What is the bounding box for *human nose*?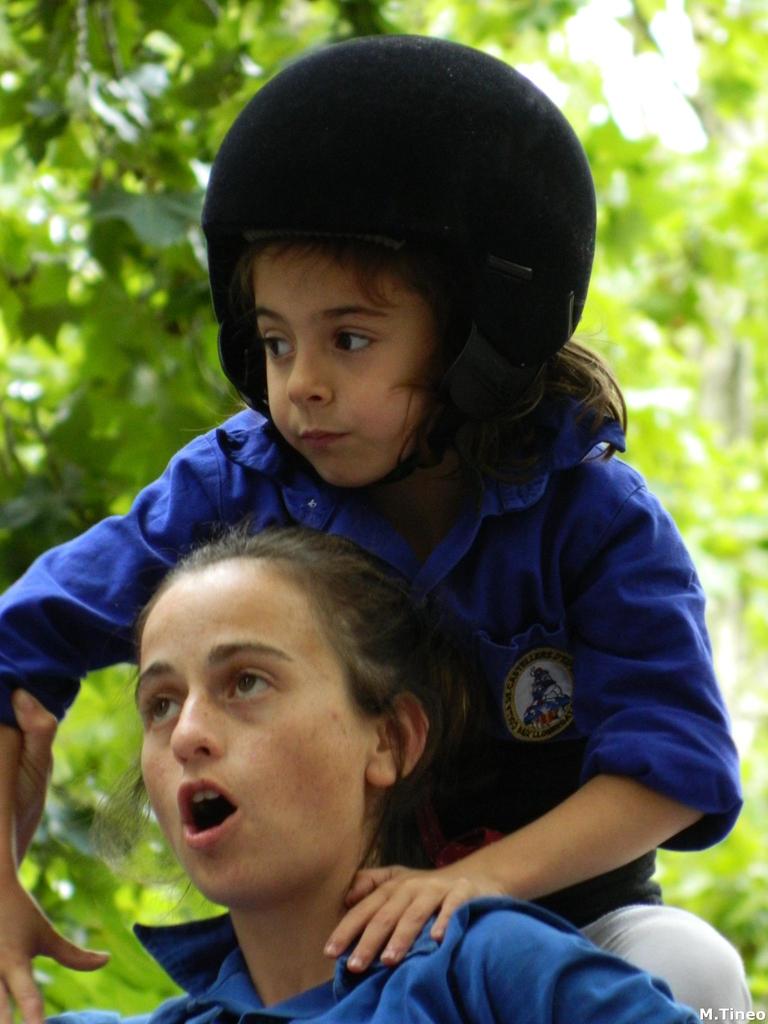
289,344,333,406.
